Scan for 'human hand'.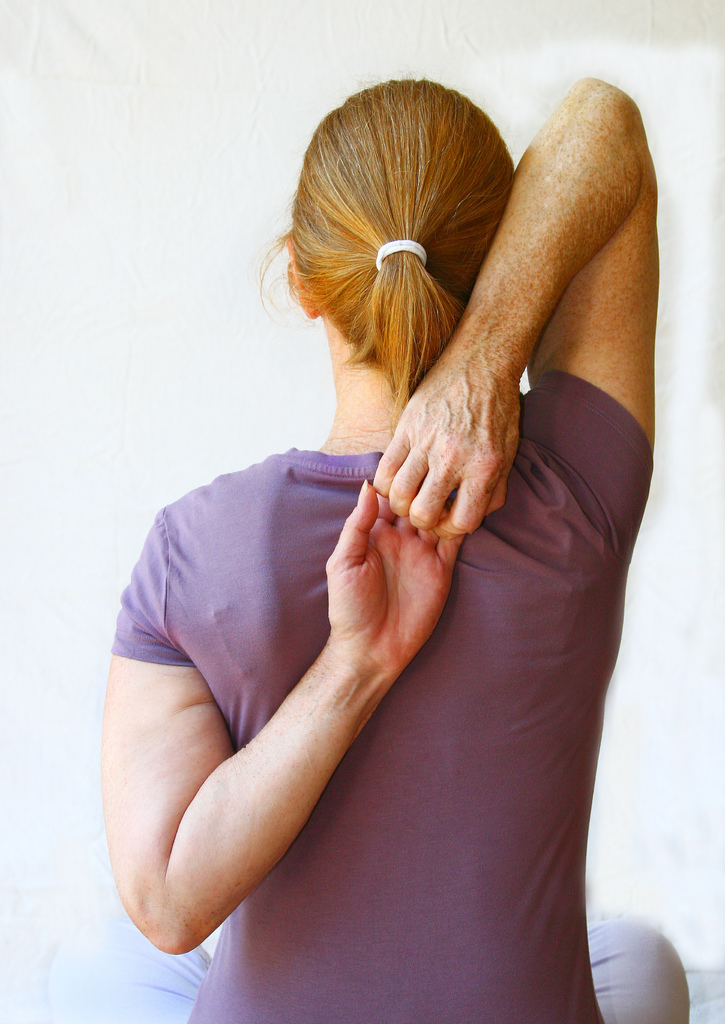
Scan result: bbox=[370, 329, 545, 564].
